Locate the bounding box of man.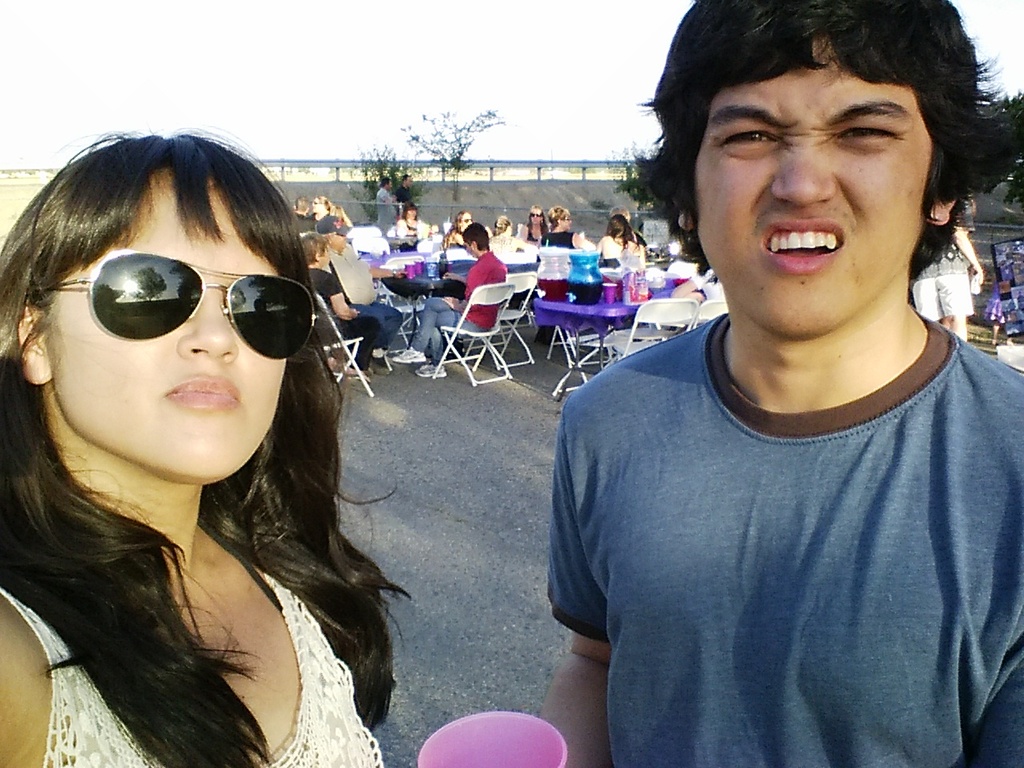
Bounding box: rect(390, 175, 414, 219).
